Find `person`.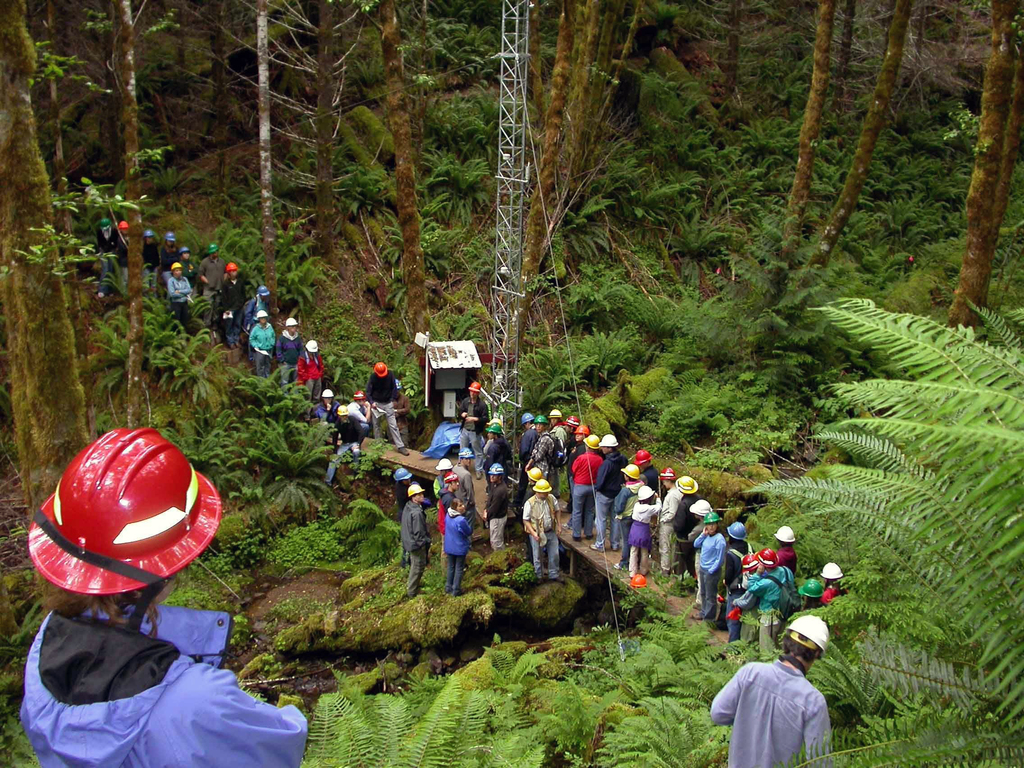
box=[449, 444, 475, 496].
